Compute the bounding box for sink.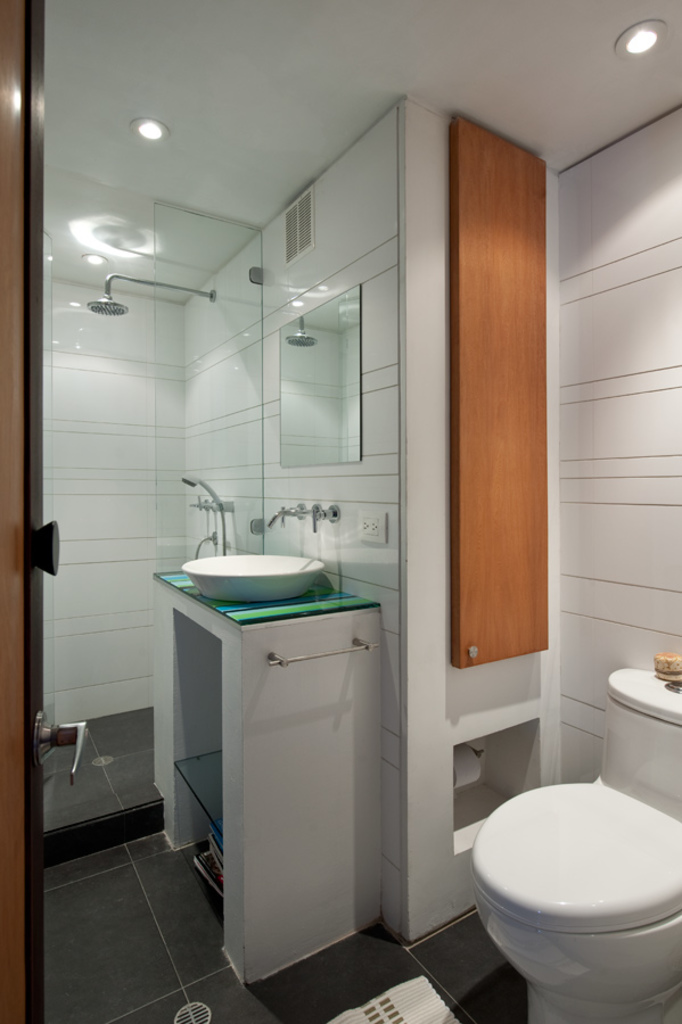
detection(174, 490, 350, 605).
